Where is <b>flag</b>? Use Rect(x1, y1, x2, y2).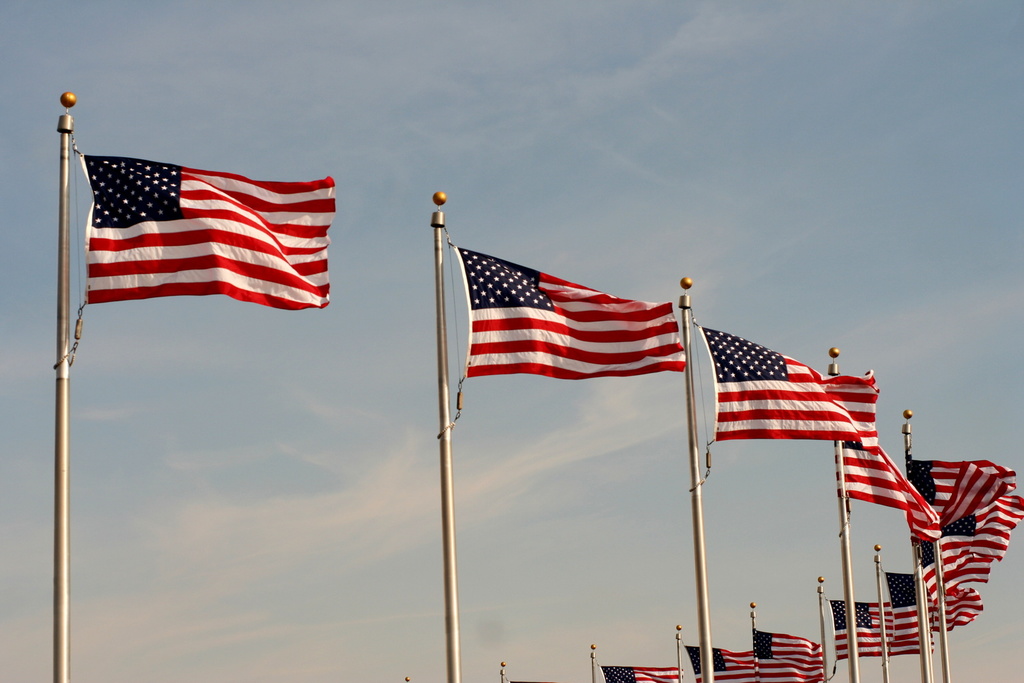
Rect(879, 570, 978, 649).
